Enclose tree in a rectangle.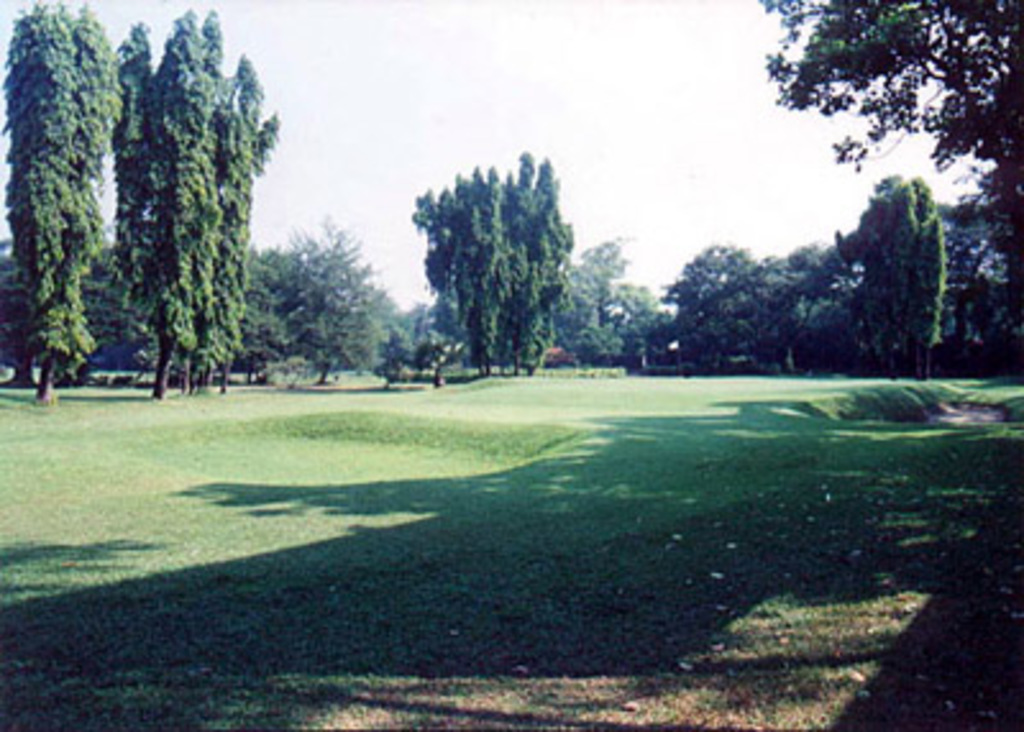
detection(558, 235, 625, 379).
